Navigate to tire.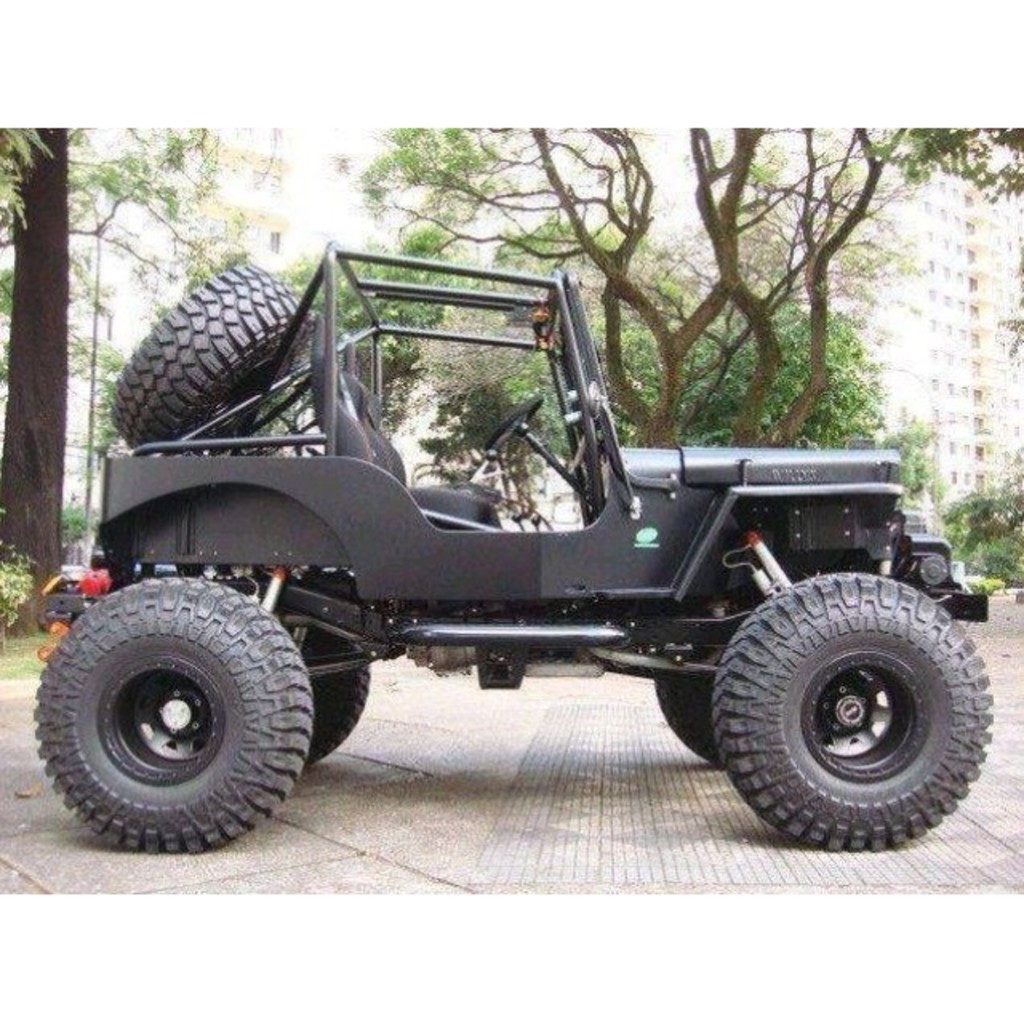
Navigation target: box=[709, 562, 989, 845].
